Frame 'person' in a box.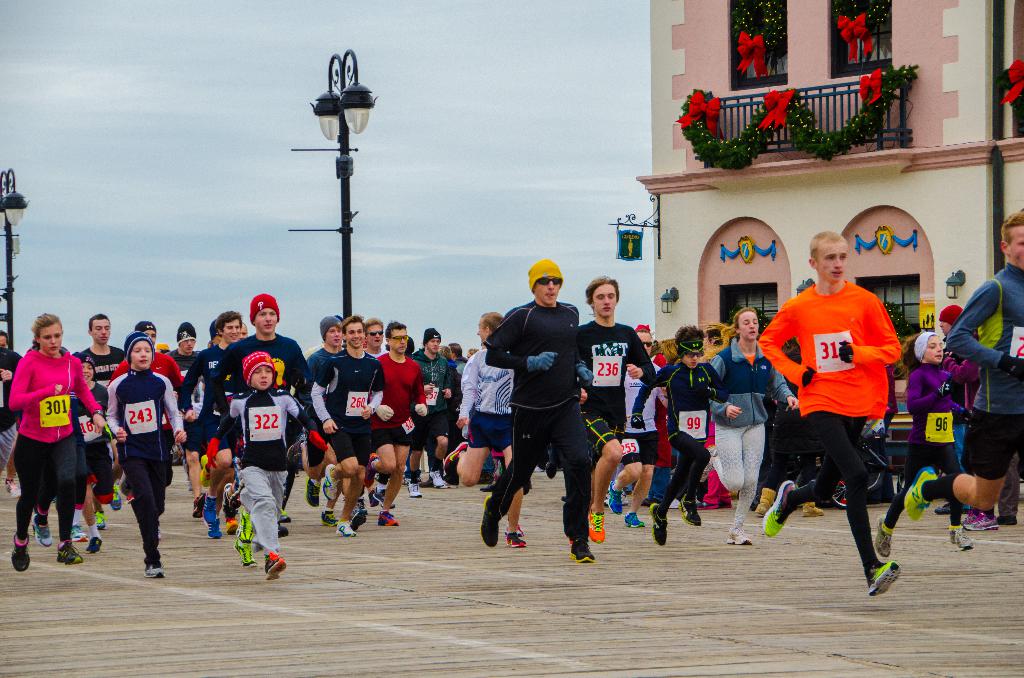
(x1=482, y1=266, x2=593, y2=559).
